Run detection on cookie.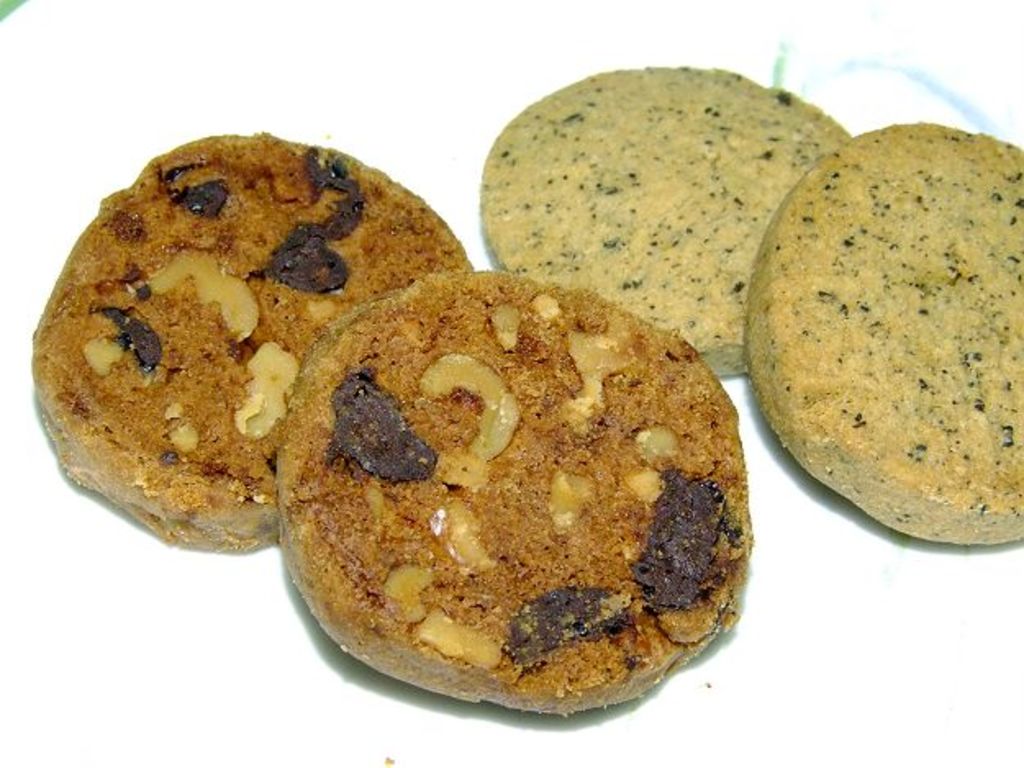
Result: left=25, top=128, right=475, bottom=552.
